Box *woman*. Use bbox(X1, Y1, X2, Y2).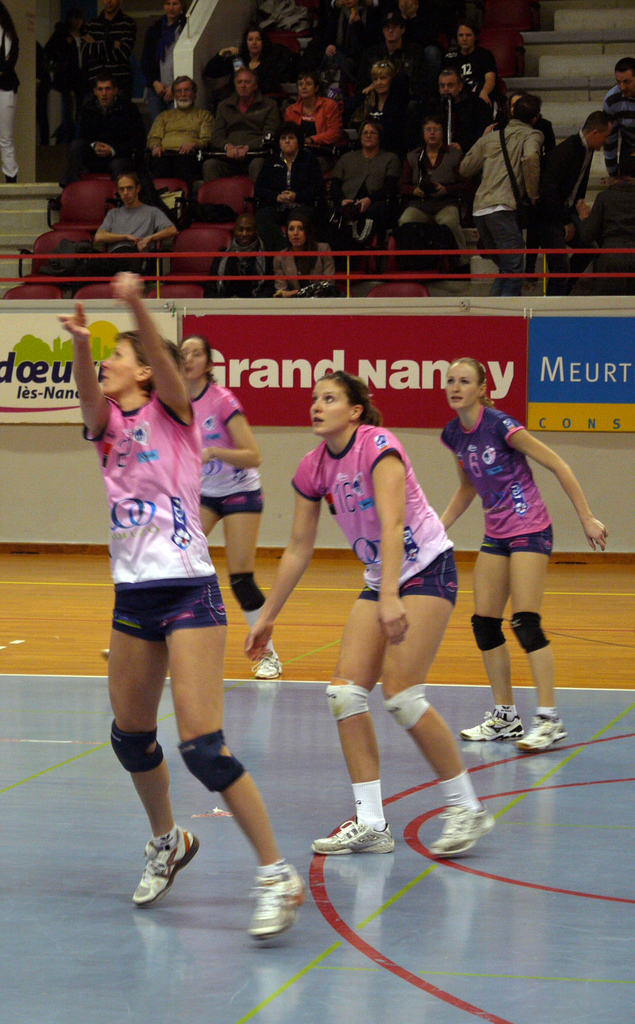
bbox(443, 17, 496, 112).
